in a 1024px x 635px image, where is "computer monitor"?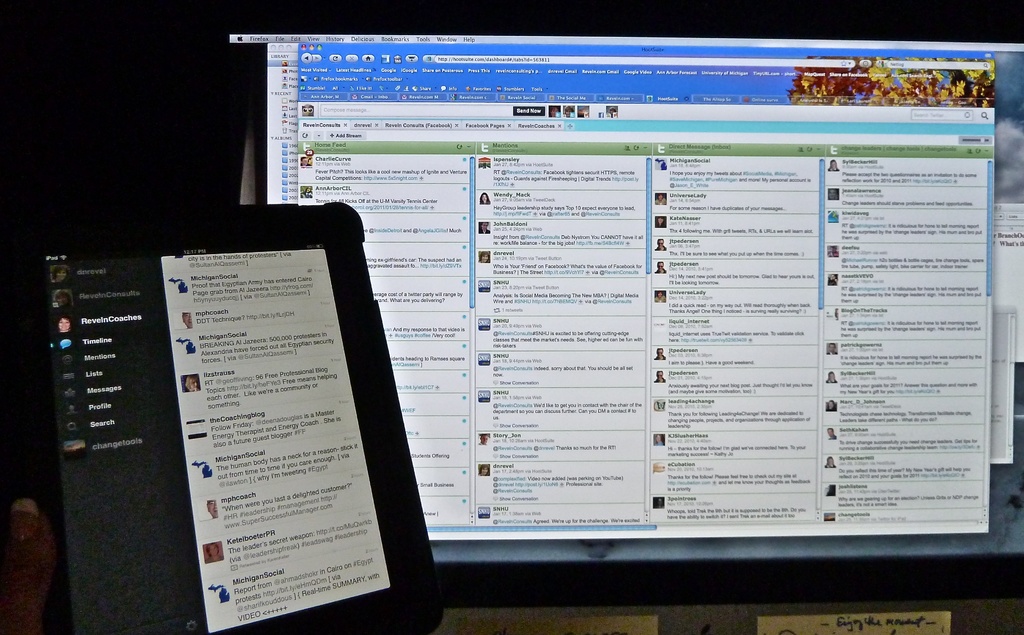
224 1 1023 598.
